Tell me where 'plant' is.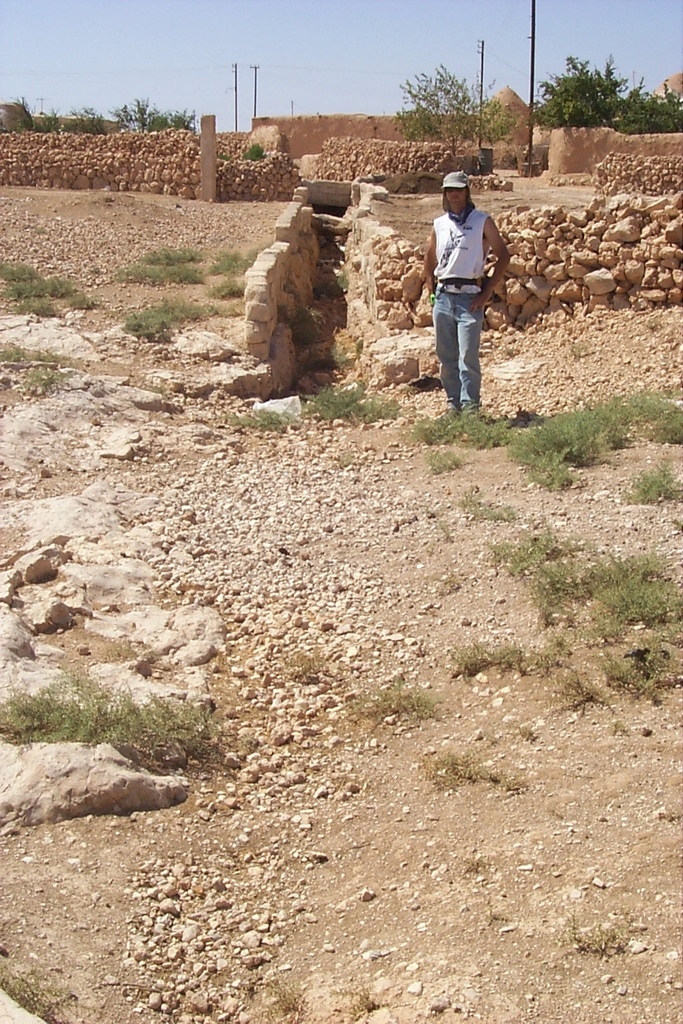
'plant' is at 150:383:167:397.
